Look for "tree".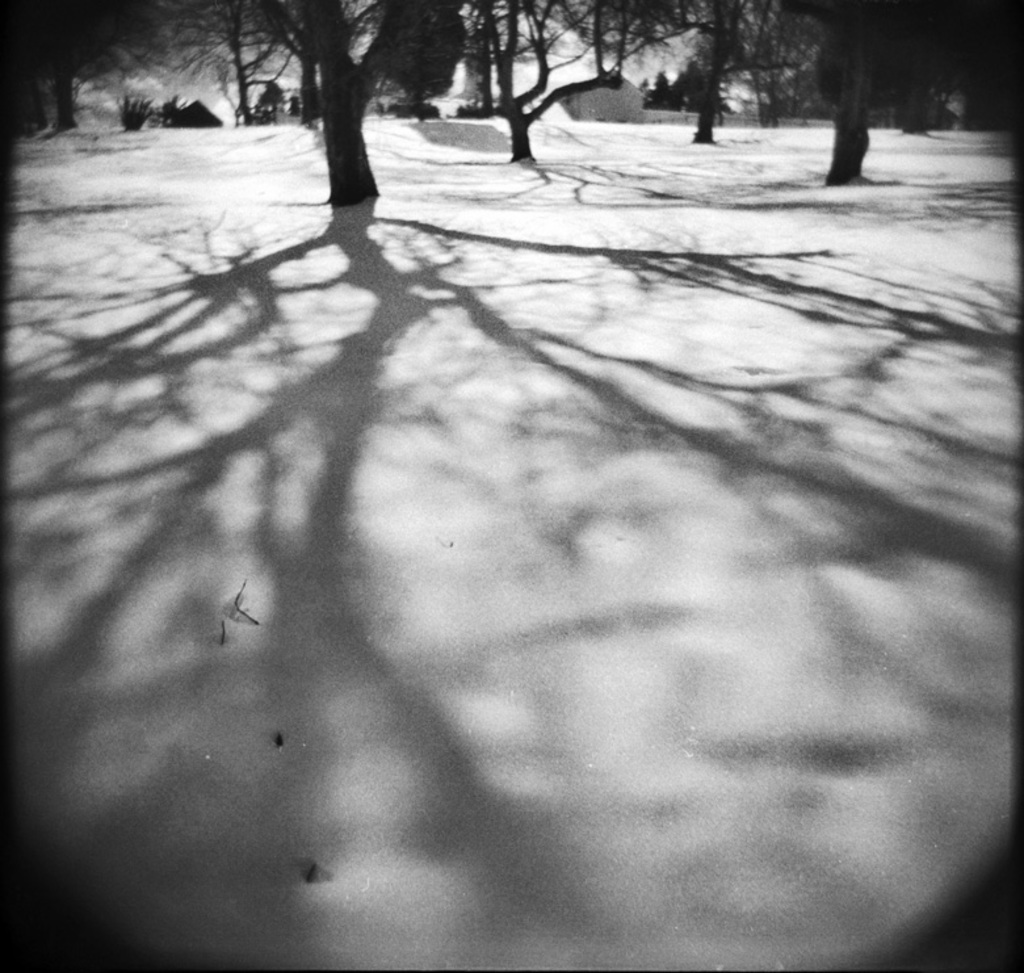
Found: (221,88,249,130).
